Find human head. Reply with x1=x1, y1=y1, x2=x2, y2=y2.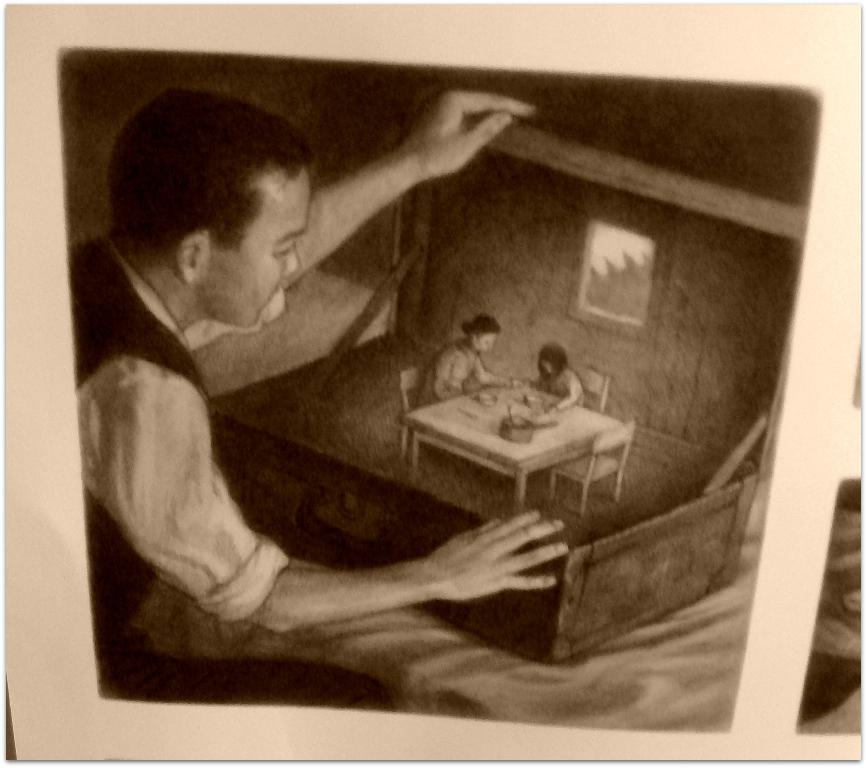
x1=126, y1=97, x2=331, y2=335.
